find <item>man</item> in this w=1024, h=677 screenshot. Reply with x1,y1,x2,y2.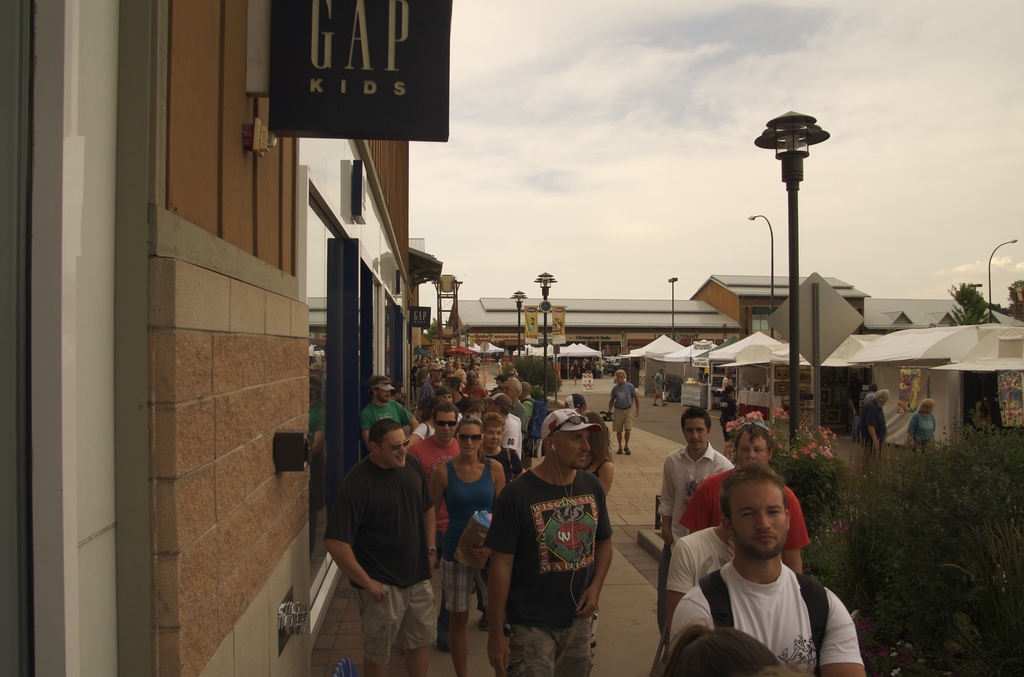
845,377,861,444.
